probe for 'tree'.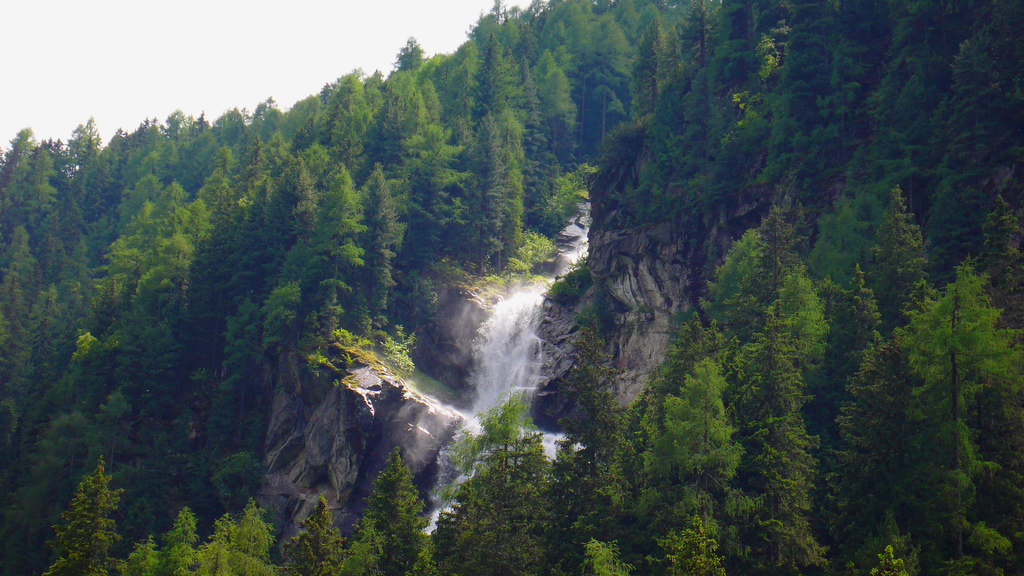
Probe result: 710, 212, 806, 335.
